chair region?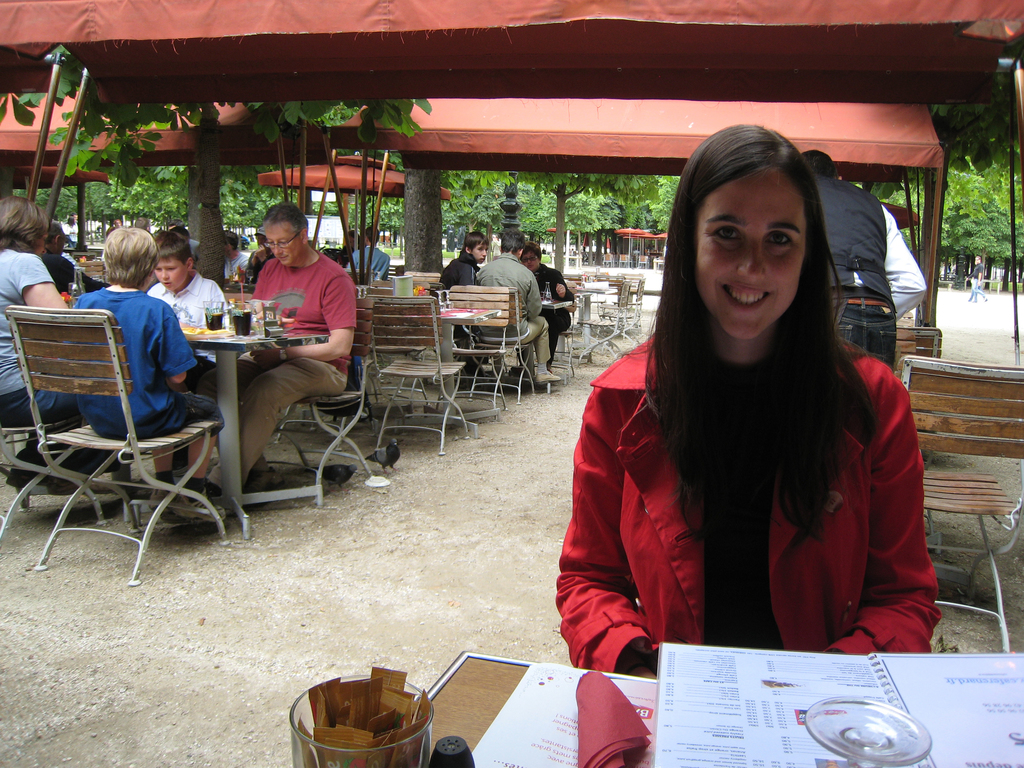
l=14, t=283, r=213, b=532
